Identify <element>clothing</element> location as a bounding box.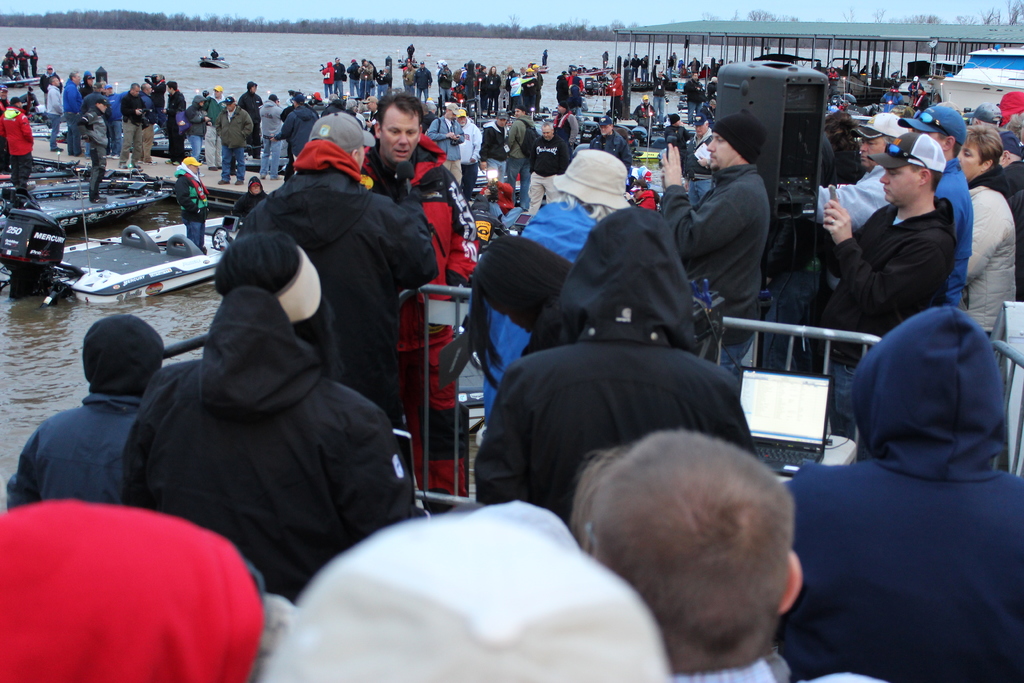
[x1=509, y1=76, x2=531, y2=106].
